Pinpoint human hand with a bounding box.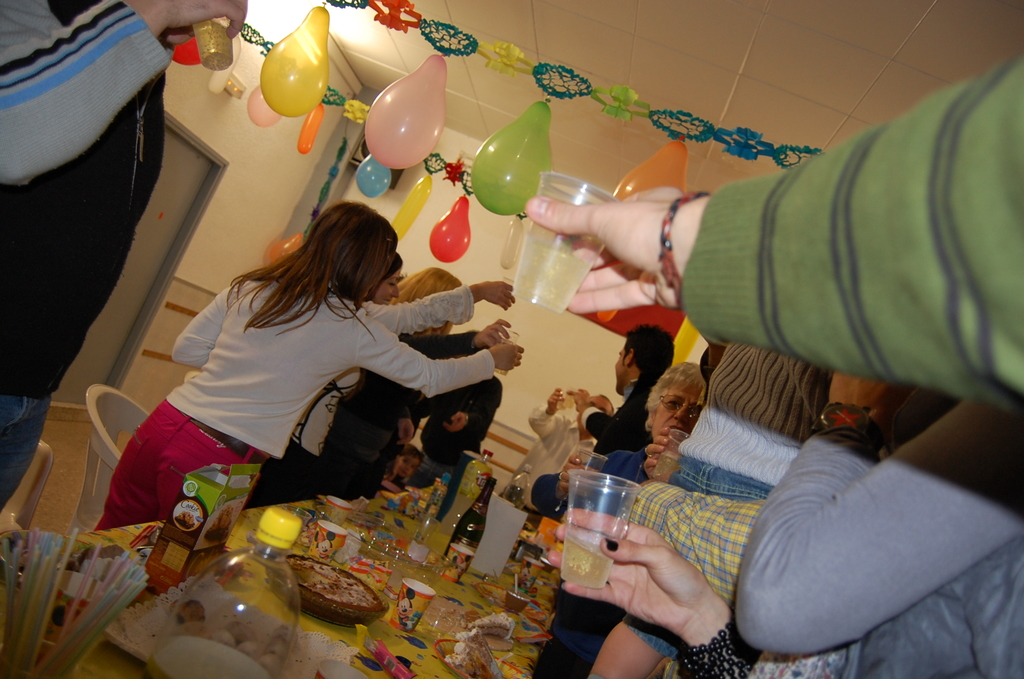
556/451/600/498.
